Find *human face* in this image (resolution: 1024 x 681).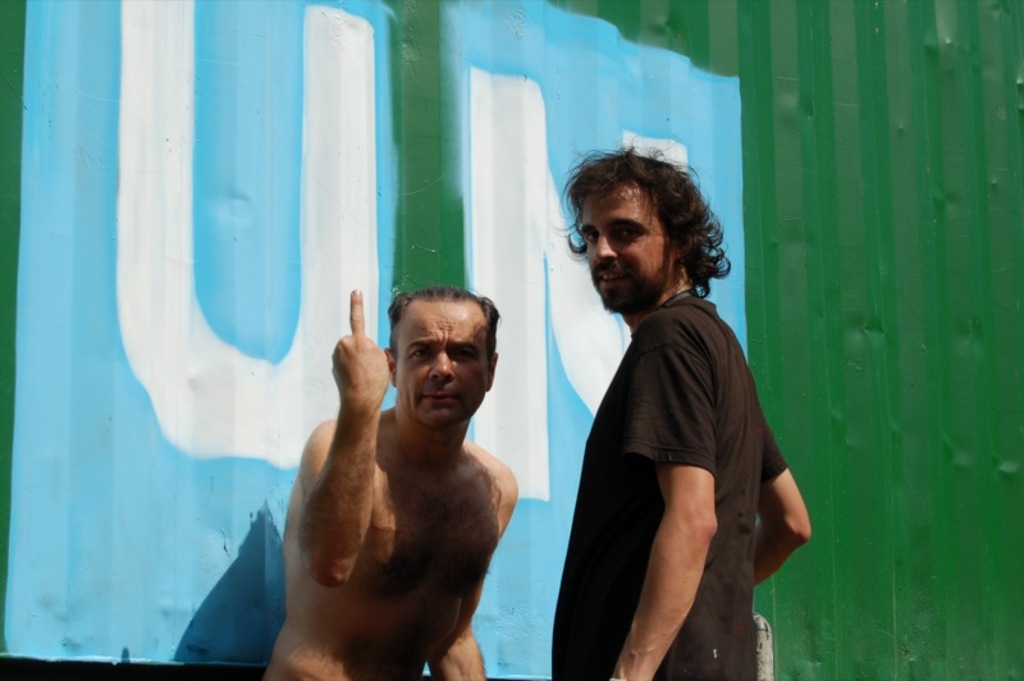
bbox=[576, 173, 676, 317].
